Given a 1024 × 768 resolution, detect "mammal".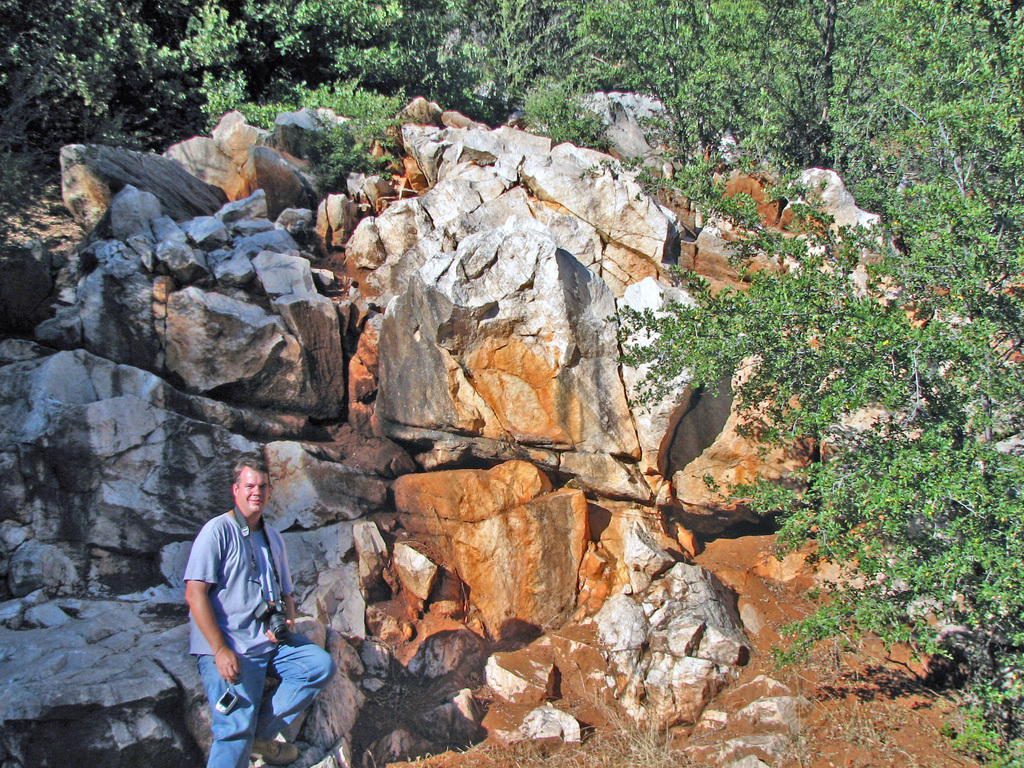
<box>166,454,281,745</box>.
